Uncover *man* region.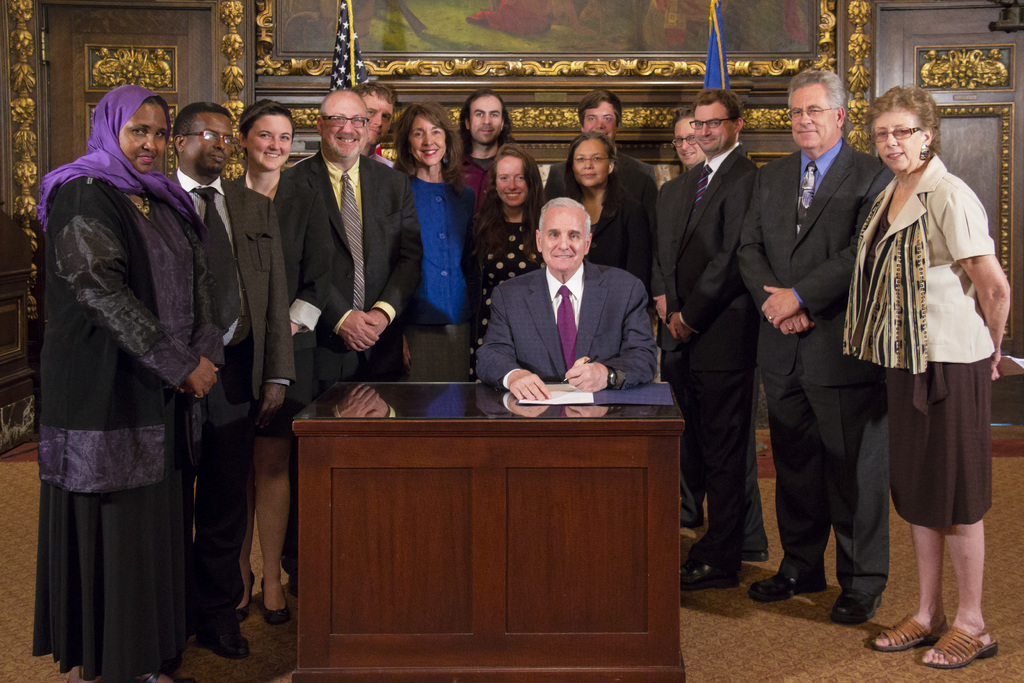
Uncovered: bbox=(168, 103, 294, 659).
